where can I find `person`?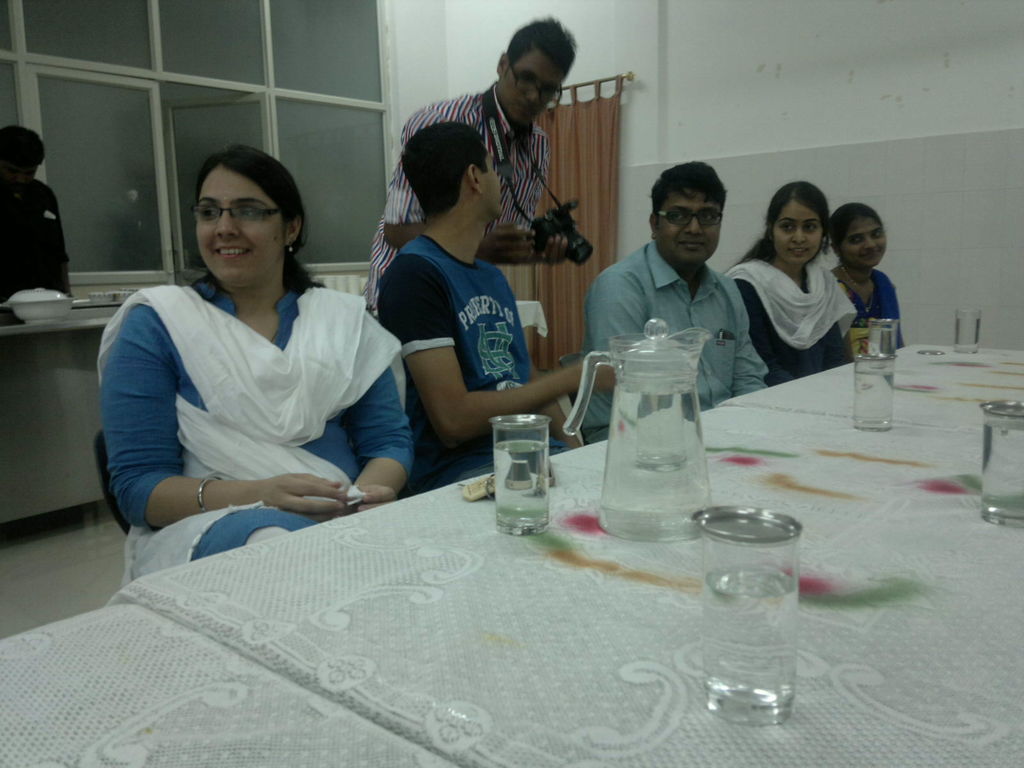
You can find it at detection(585, 161, 765, 445).
